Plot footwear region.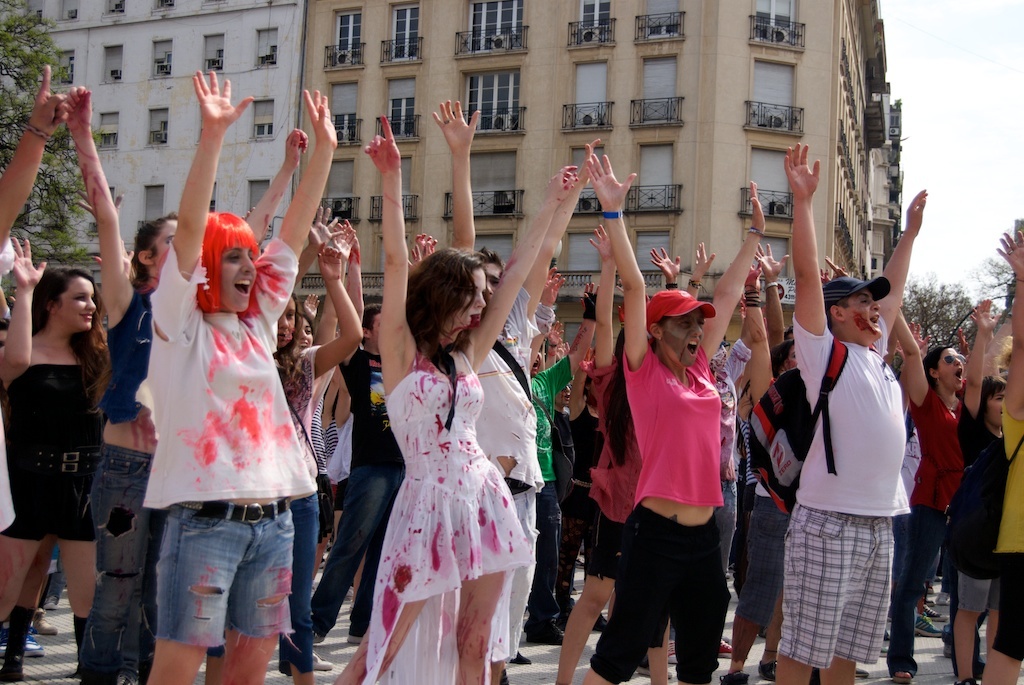
Plotted at crop(722, 636, 735, 662).
